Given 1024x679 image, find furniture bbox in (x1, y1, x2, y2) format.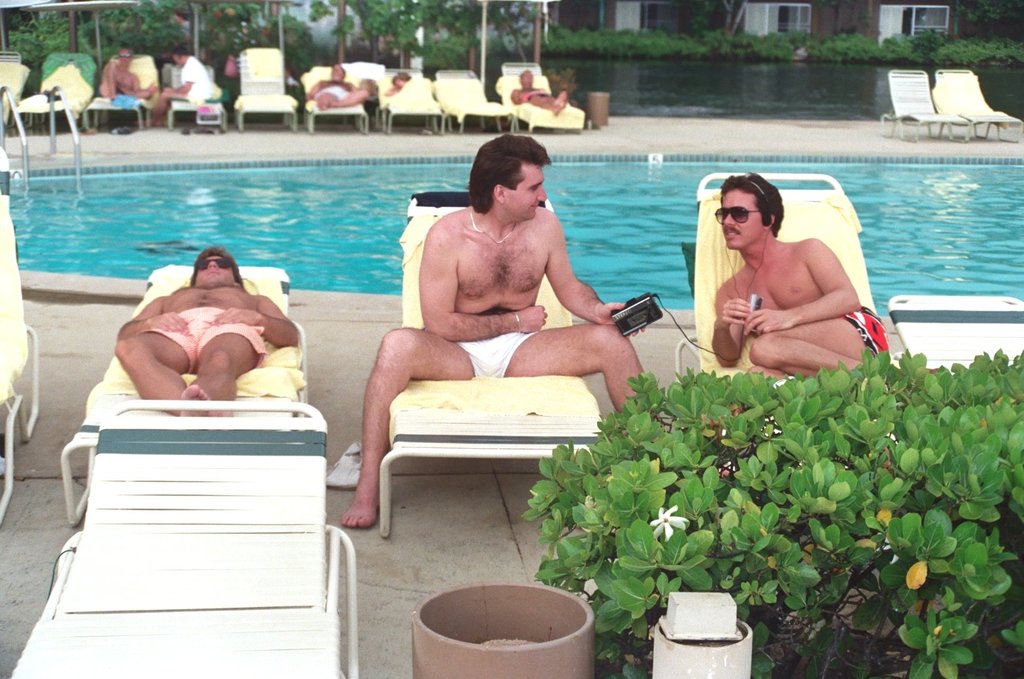
(932, 65, 1022, 141).
